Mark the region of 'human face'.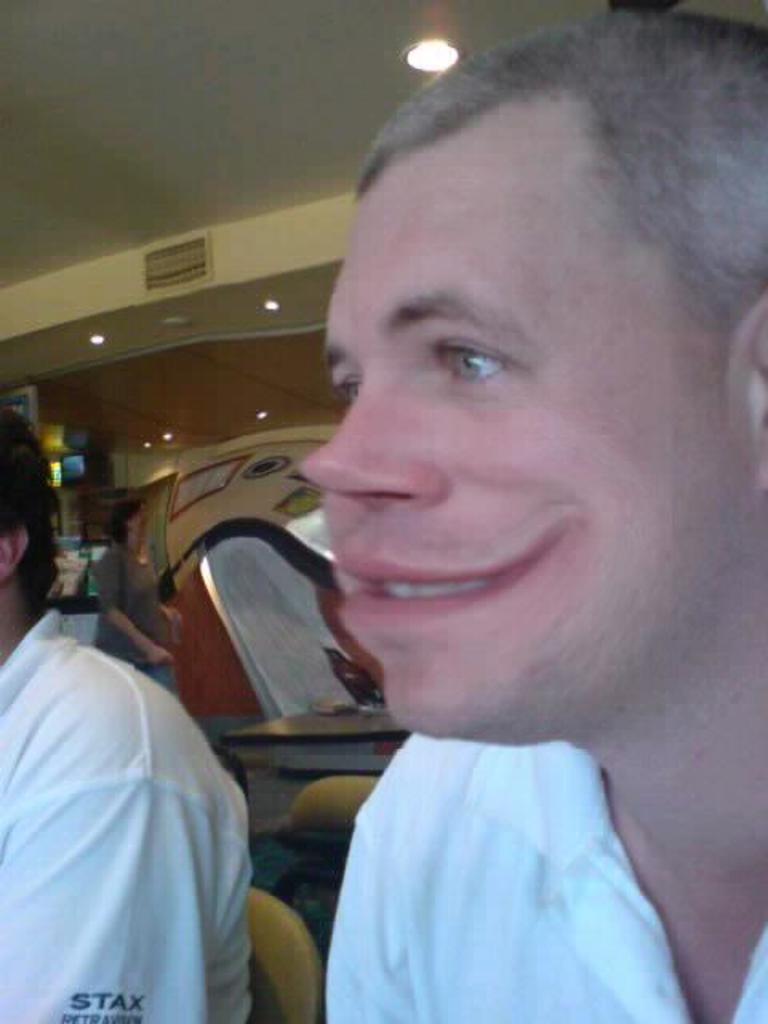
Region: [left=296, top=136, right=736, bottom=739].
